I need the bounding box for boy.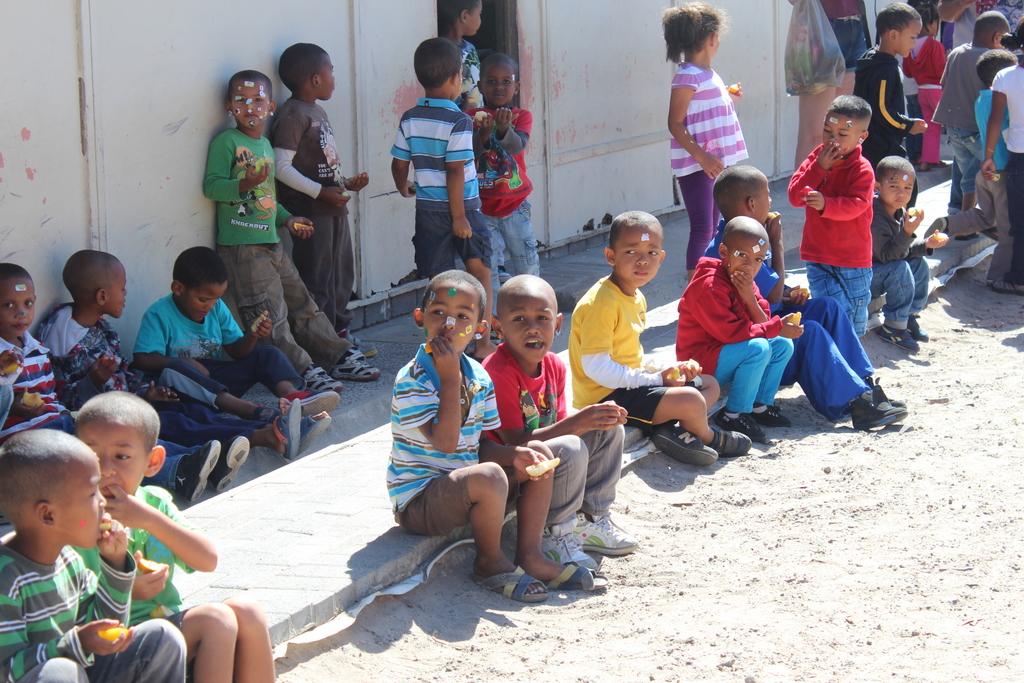
Here it is: BBox(0, 260, 248, 506).
